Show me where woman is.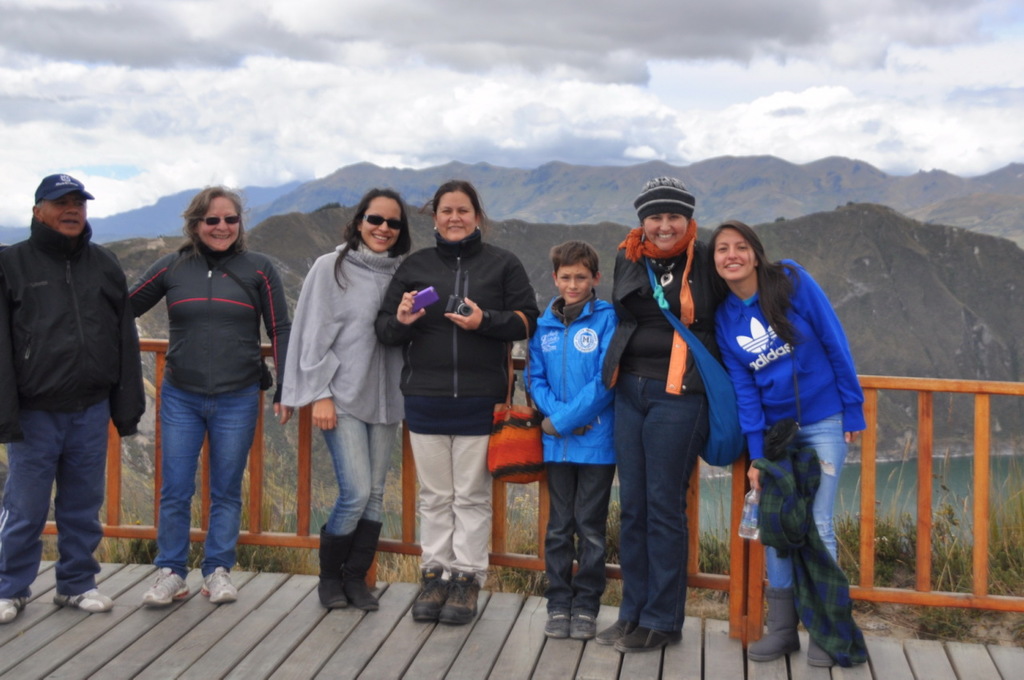
woman is at box=[281, 189, 412, 613].
